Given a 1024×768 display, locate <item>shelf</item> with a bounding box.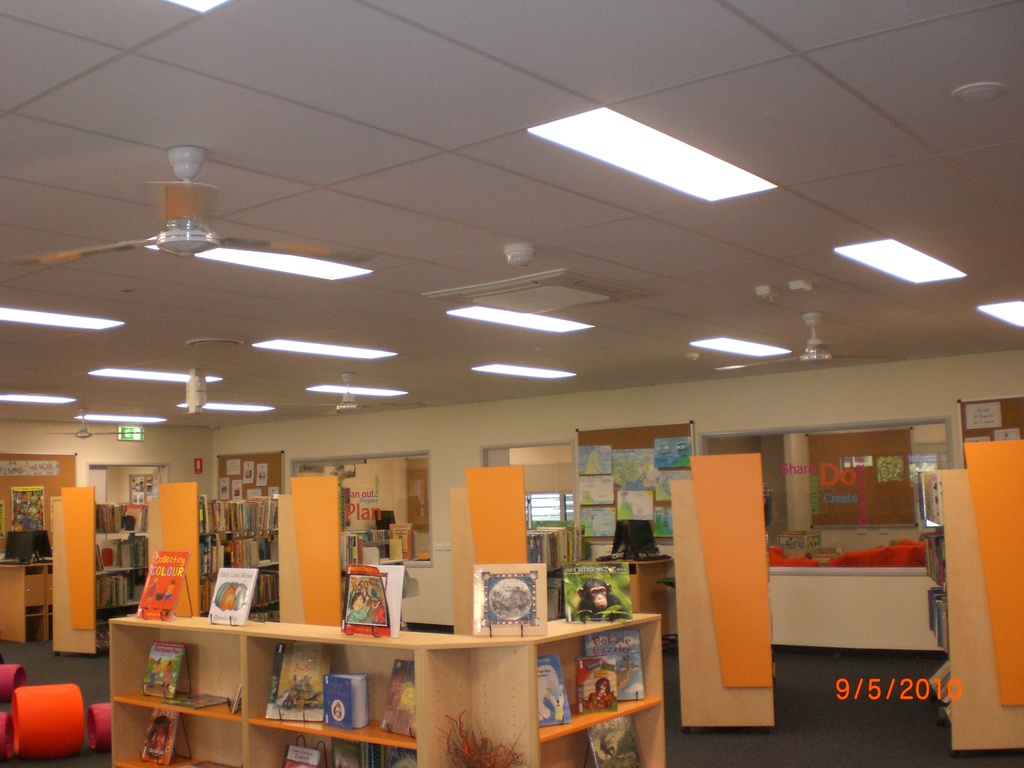
Located: Rect(449, 468, 579, 630).
